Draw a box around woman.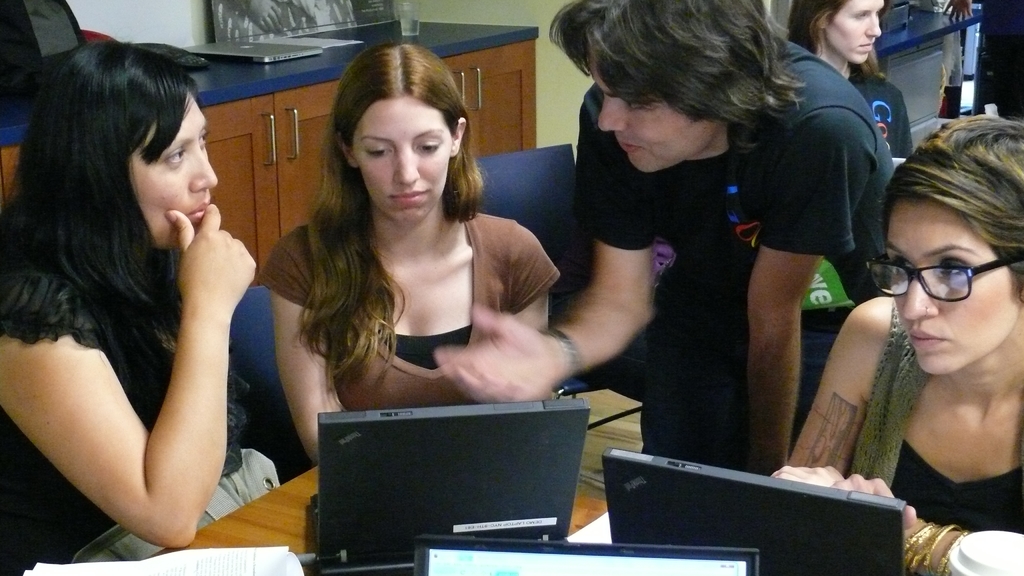
l=806, t=106, r=1023, b=535.
